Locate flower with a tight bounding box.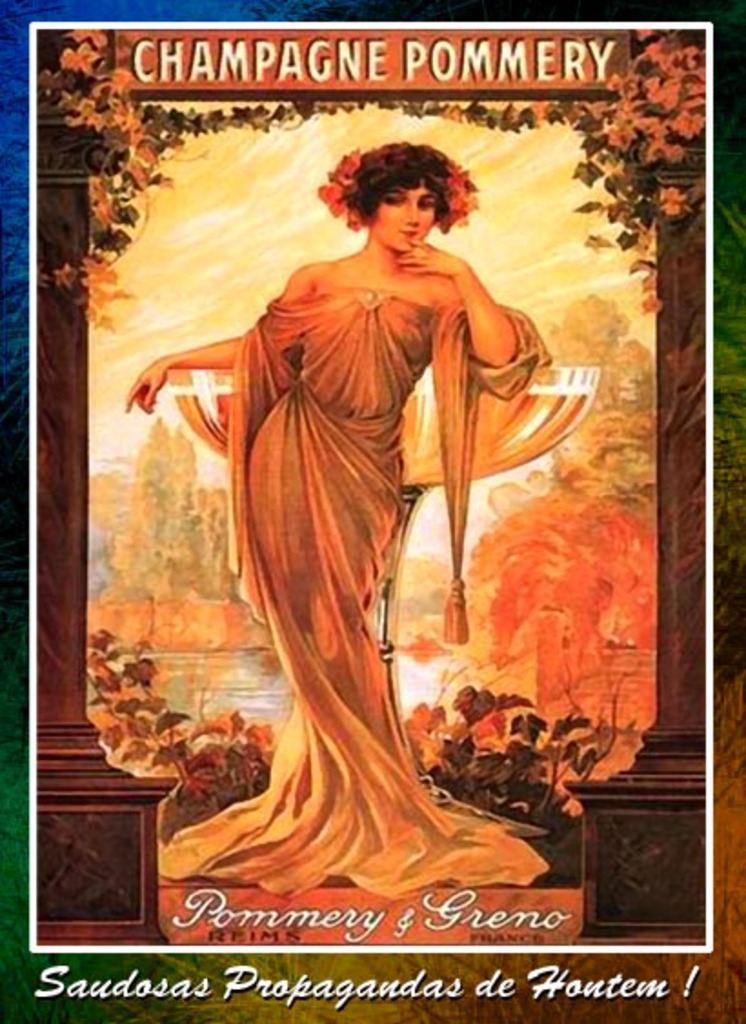
Rect(51, 64, 180, 329).
